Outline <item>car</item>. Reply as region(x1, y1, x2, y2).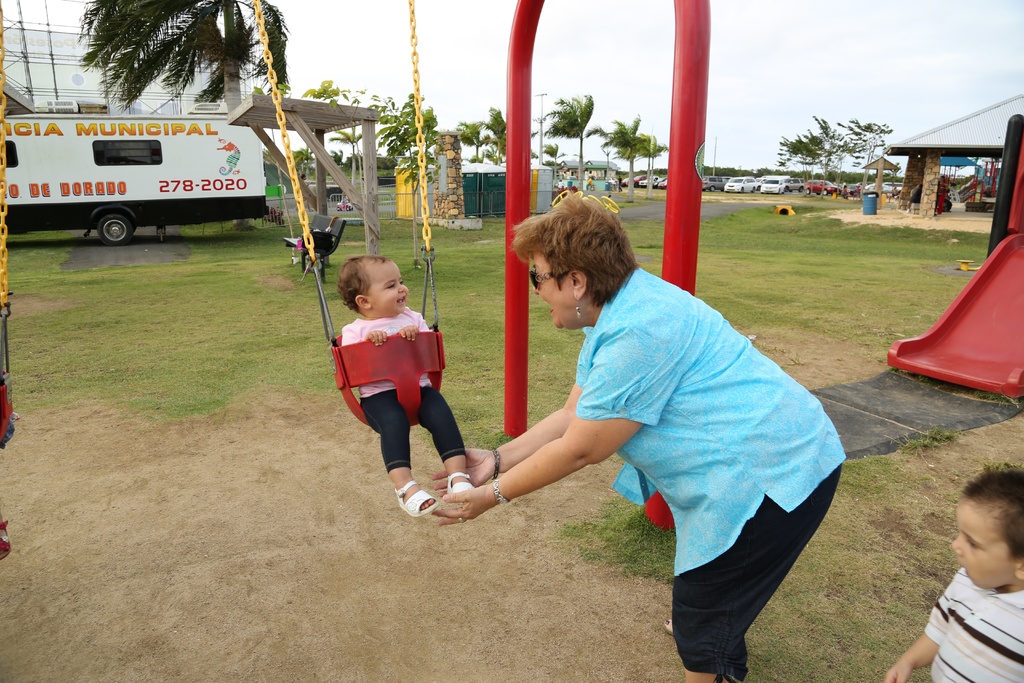
region(605, 177, 618, 188).
